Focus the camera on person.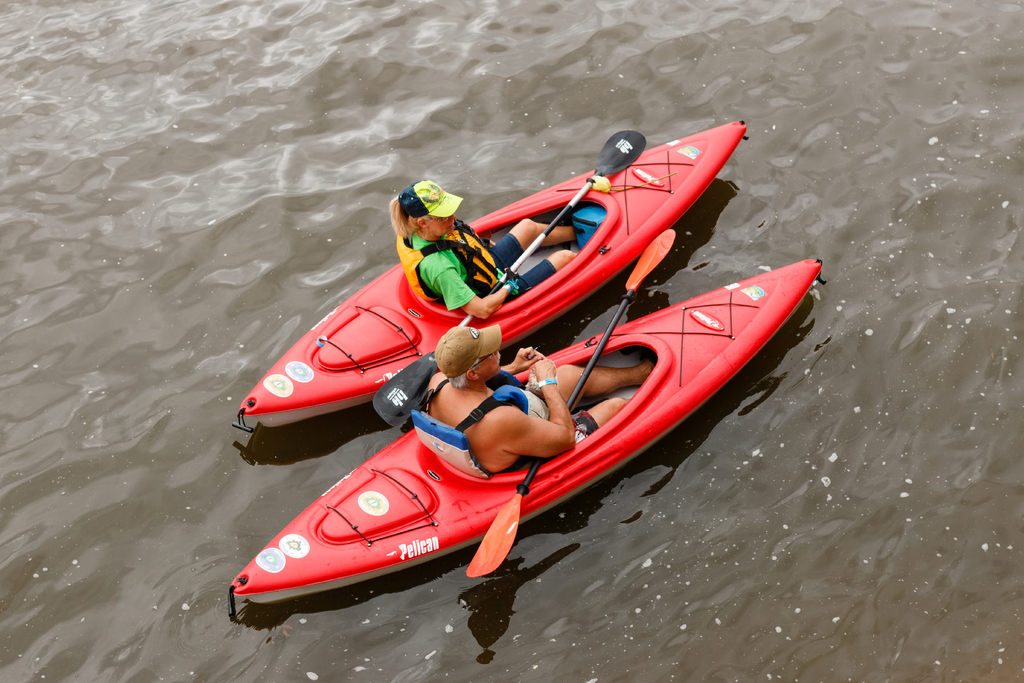
Focus region: x1=387, y1=173, x2=583, y2=320.
